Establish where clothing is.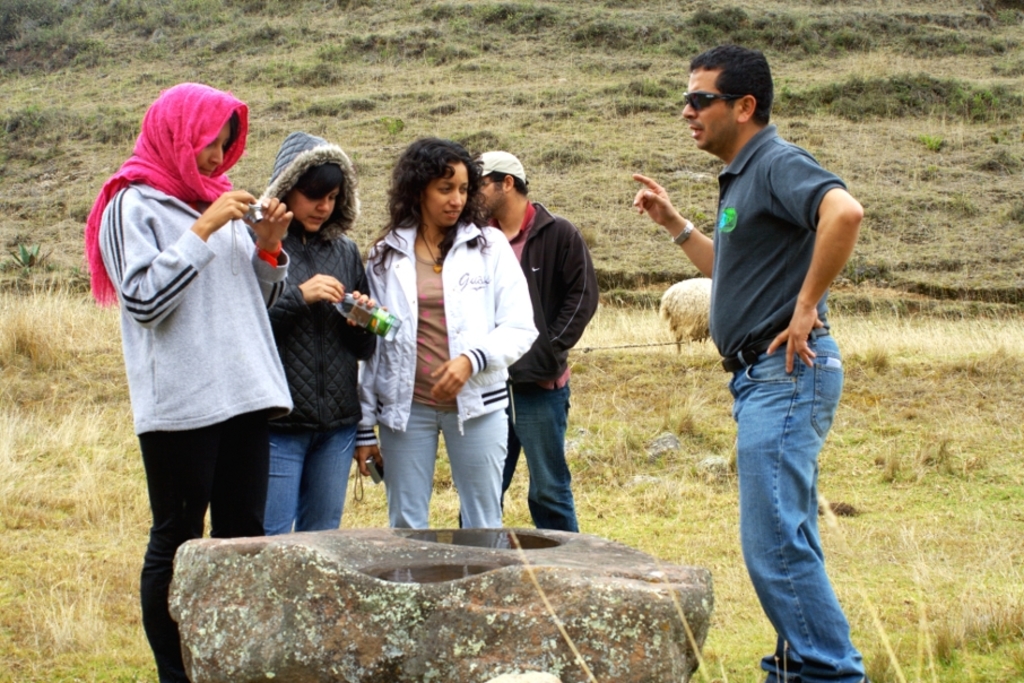
Established at (251, 127, 383, 430).
